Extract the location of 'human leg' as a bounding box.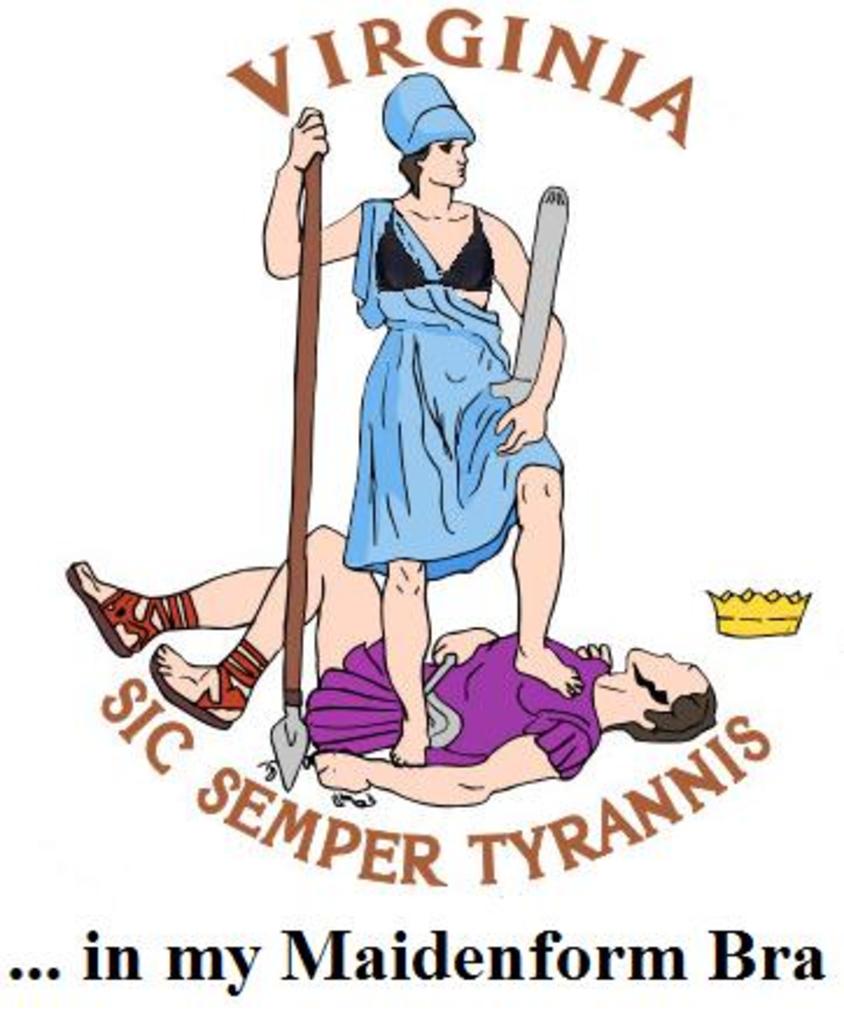
(72, 560, 280, 676).
